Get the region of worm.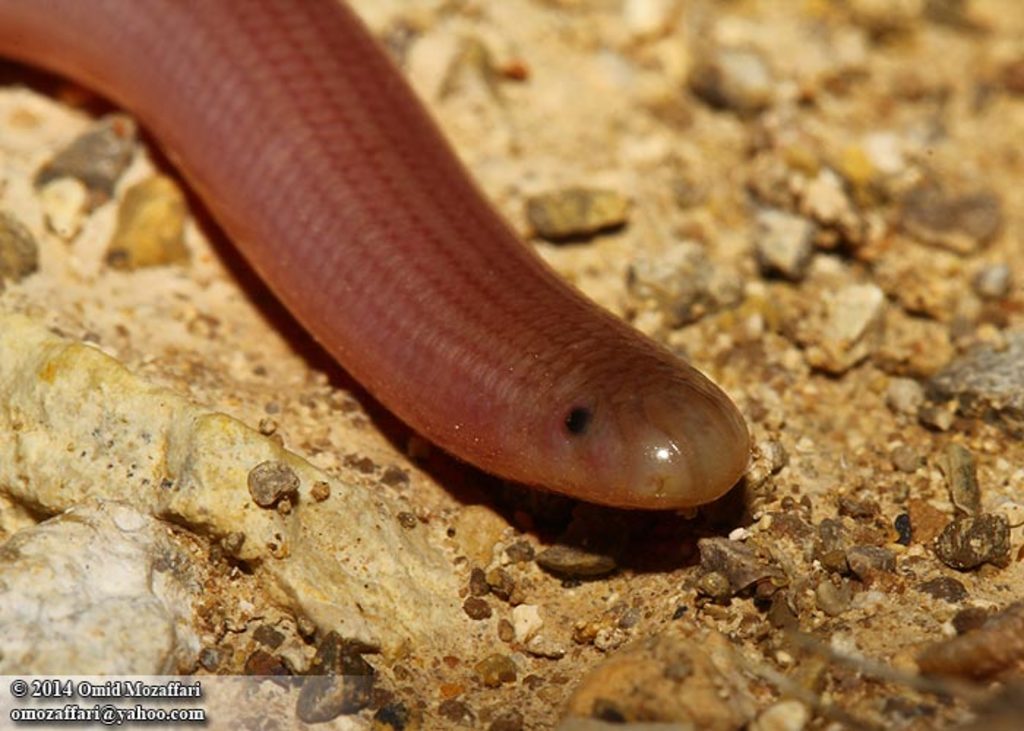
BBox(0, 0, 753, 525).
